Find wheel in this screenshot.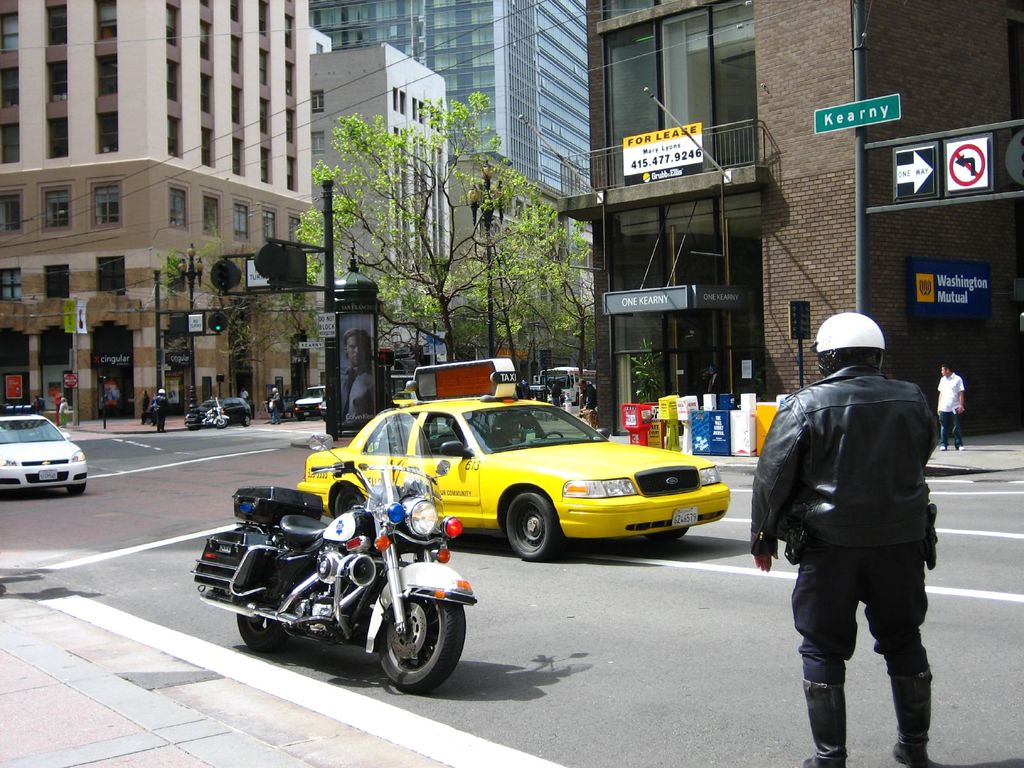
The bounding box for wheel is 66 481 86 495.
